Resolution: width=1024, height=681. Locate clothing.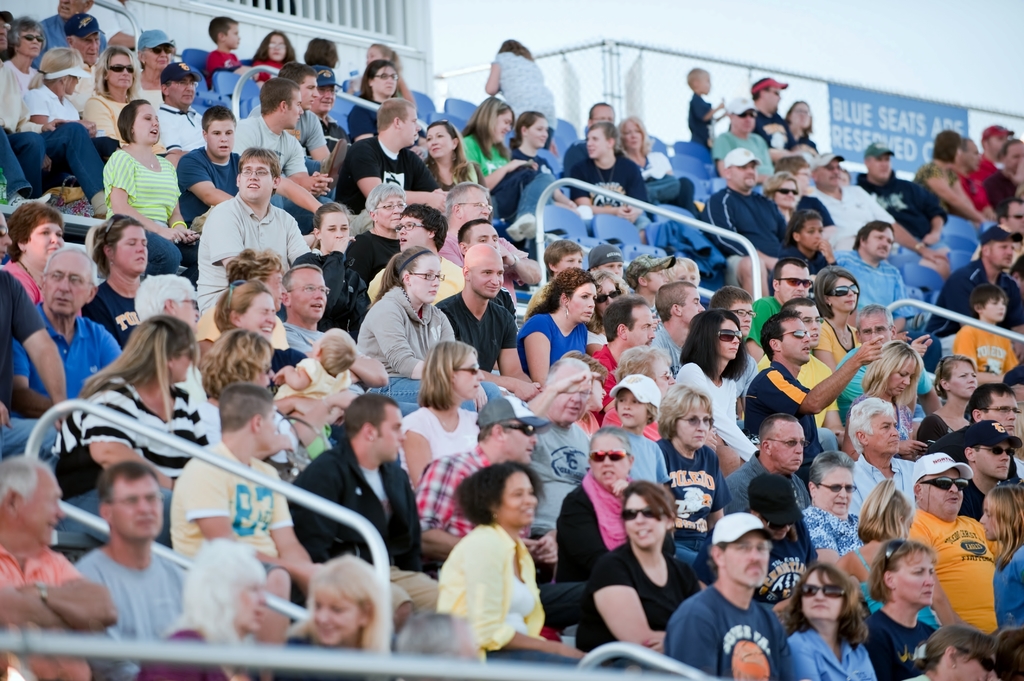
(left=809, top=183, right=893, bottom=233).
